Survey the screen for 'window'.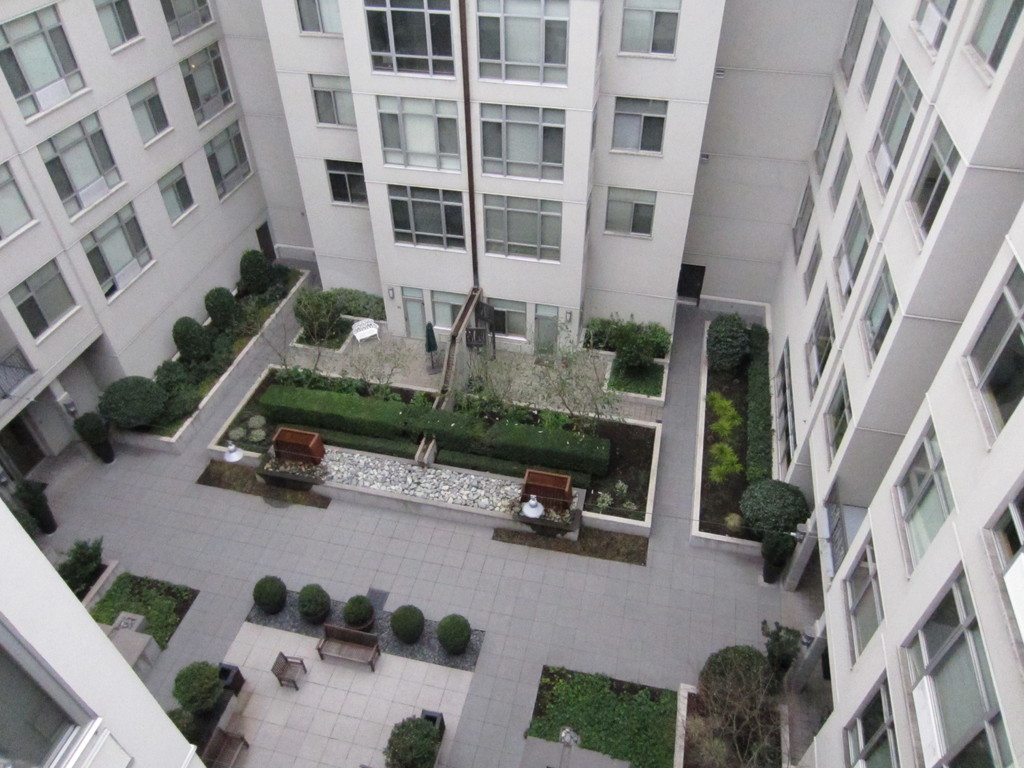
Survey found: [200, 115, 263, 208].
